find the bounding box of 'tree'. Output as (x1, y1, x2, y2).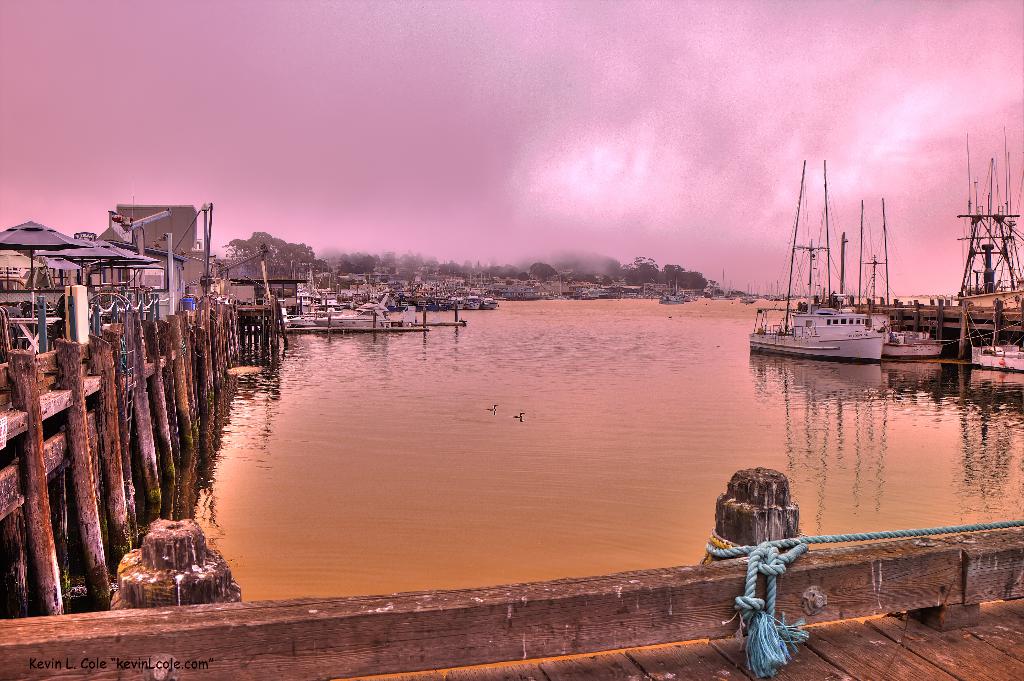
(662, 260, 686, 285).
